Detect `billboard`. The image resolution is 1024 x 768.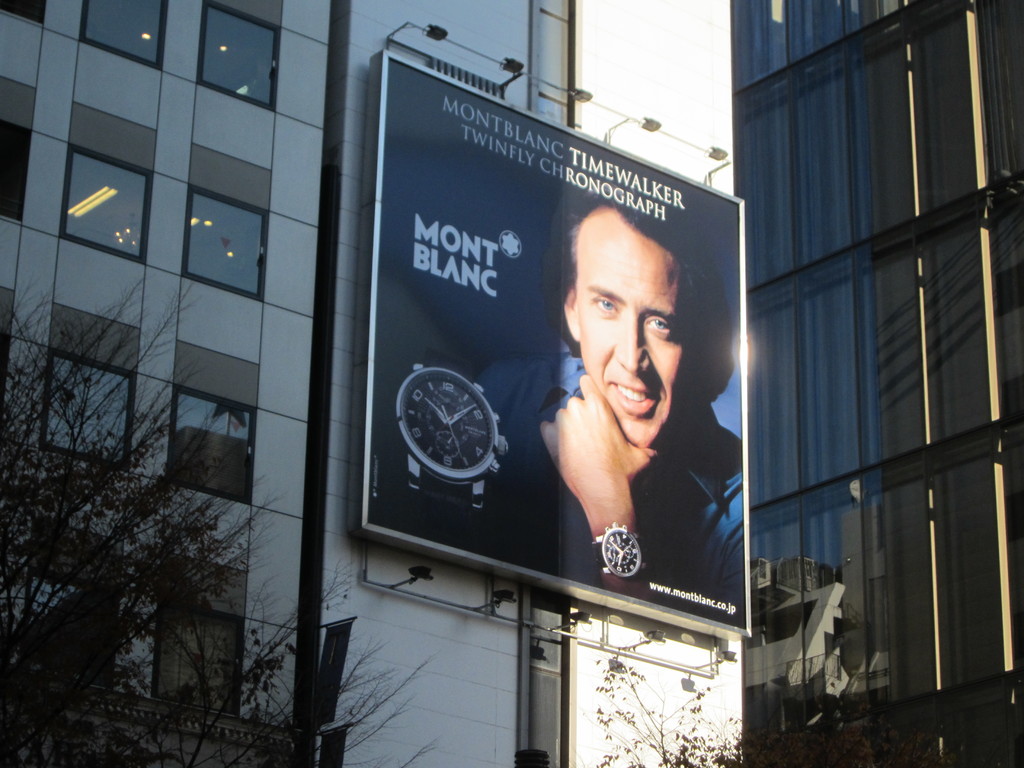
[left=367, top=53, right=756, bottom=626].
